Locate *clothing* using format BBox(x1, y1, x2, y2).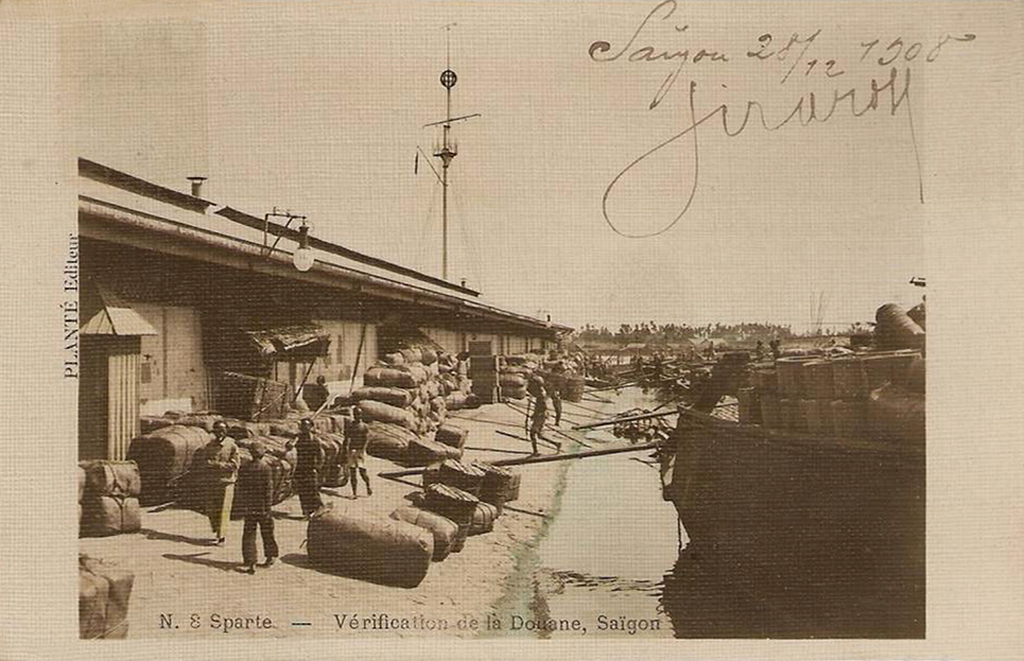
BBox(203, 439, 242, 535).
